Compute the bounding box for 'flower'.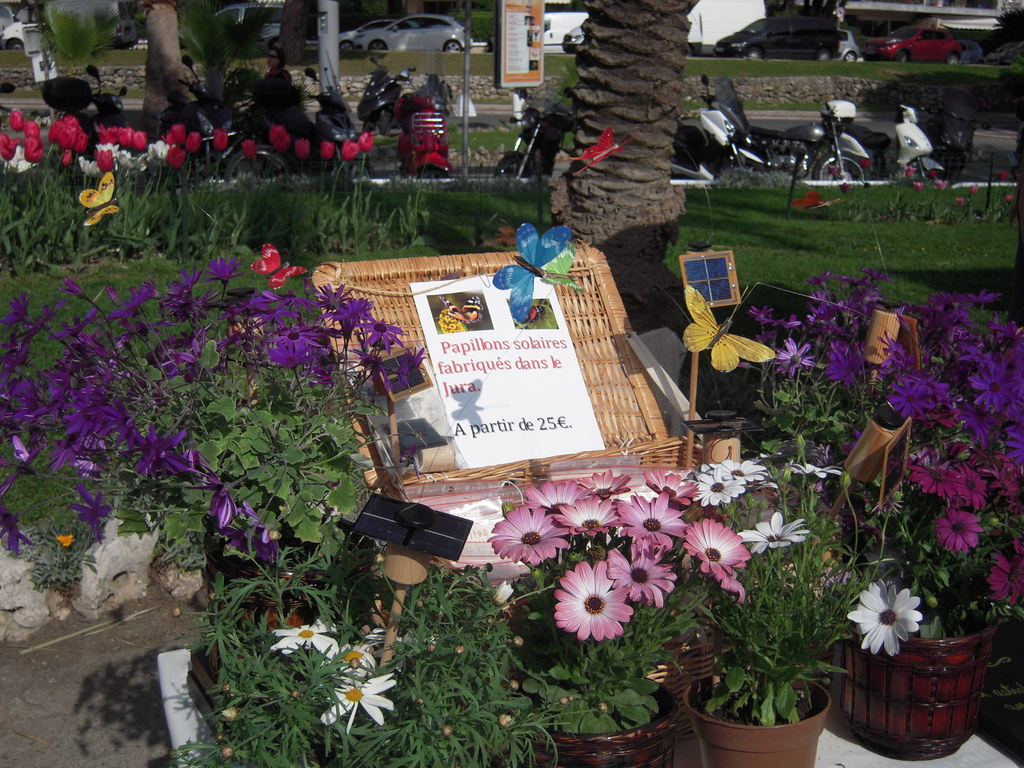
340,138,356,158.
